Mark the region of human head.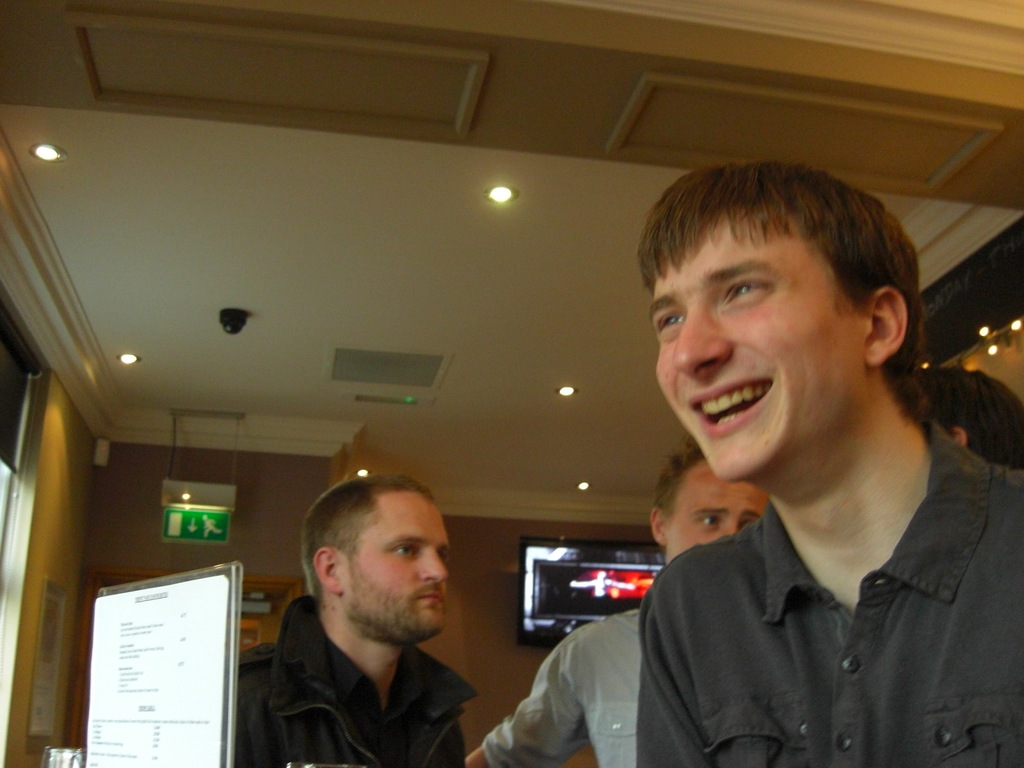
Region: Rect(638, 150, 904, 418).
